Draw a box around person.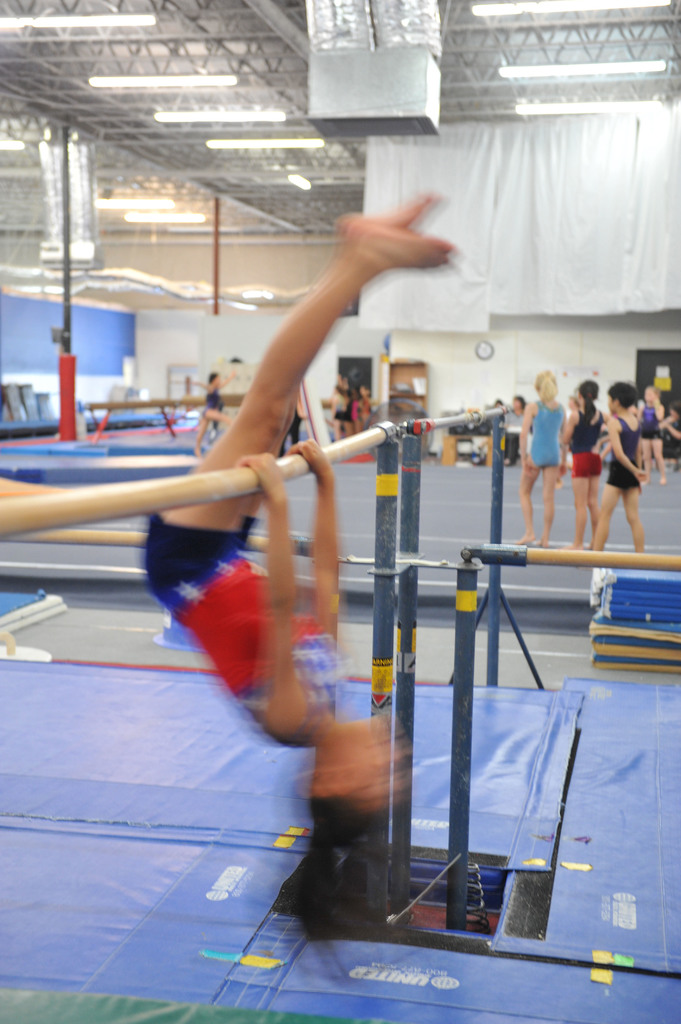
(left=565, top=384, right=610, bottom=543).
